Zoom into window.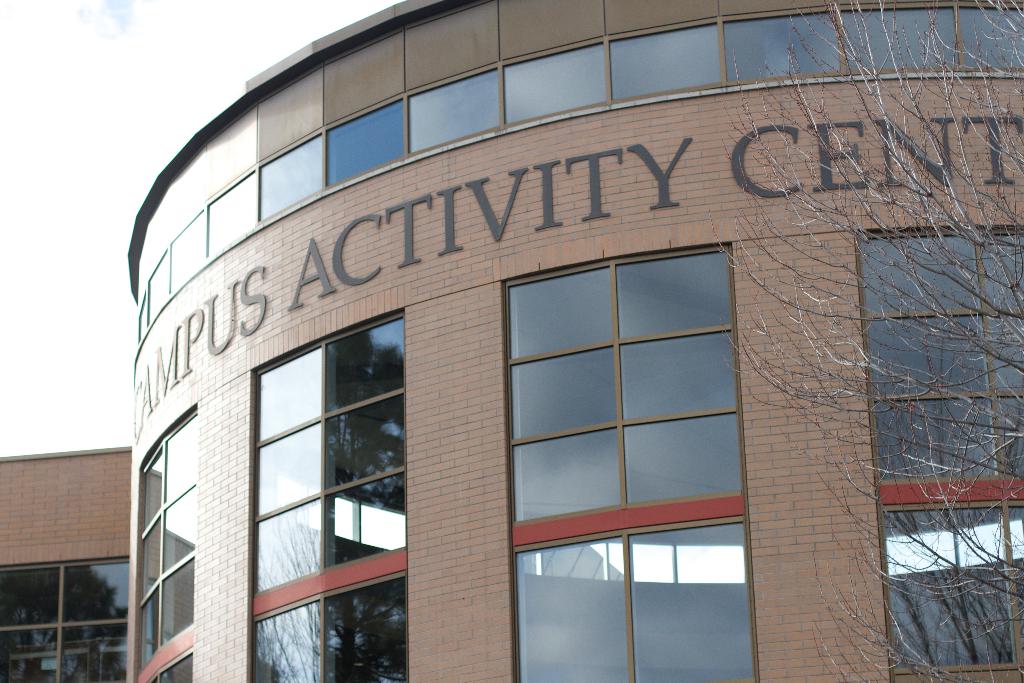
Zoom target: (left=880, top=506, right=1023, bottom=667).
